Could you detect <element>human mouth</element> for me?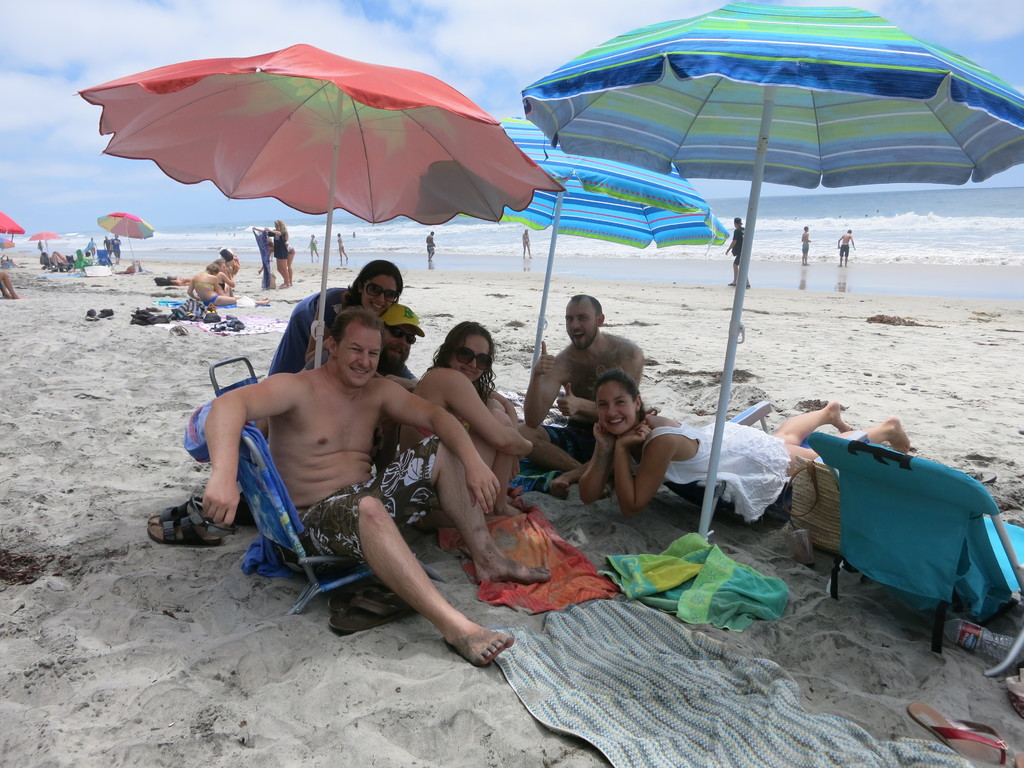
Detection result: 607 419 627 426.
